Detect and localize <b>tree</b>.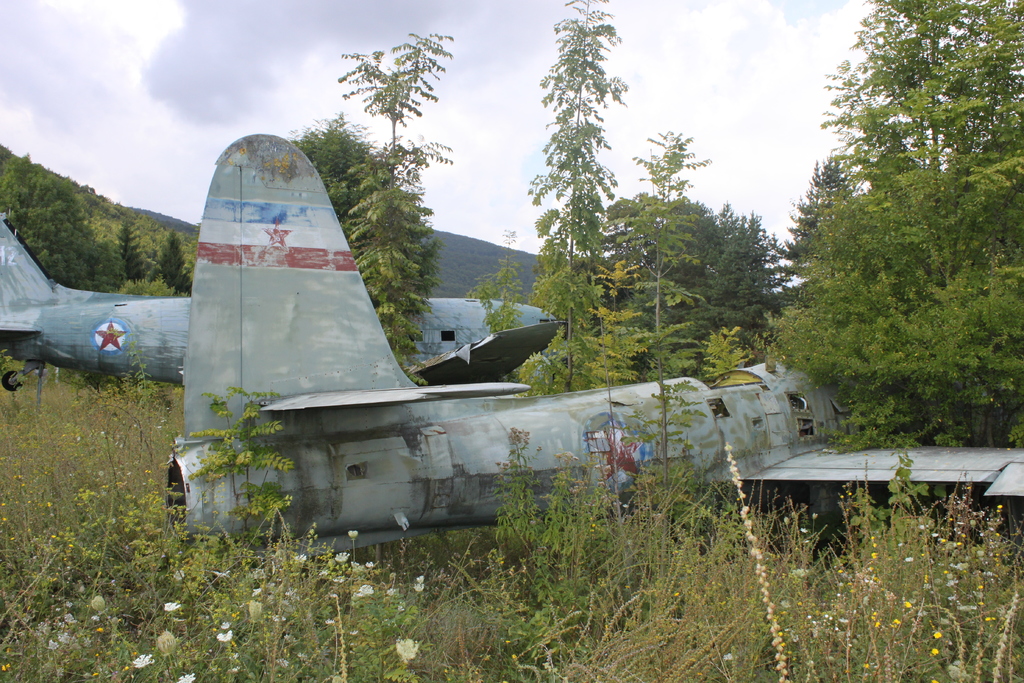
Localized at bbox=[658, 177, 788, 373].
